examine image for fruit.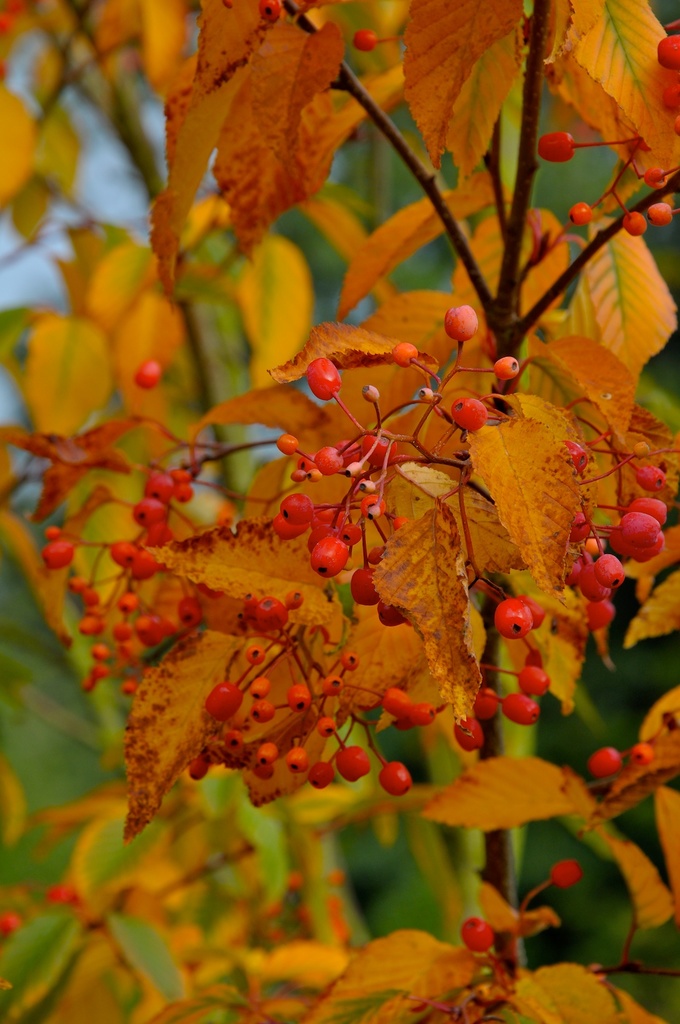
Examination result: [x1=365, y1=547, x2=386, y2=566].
